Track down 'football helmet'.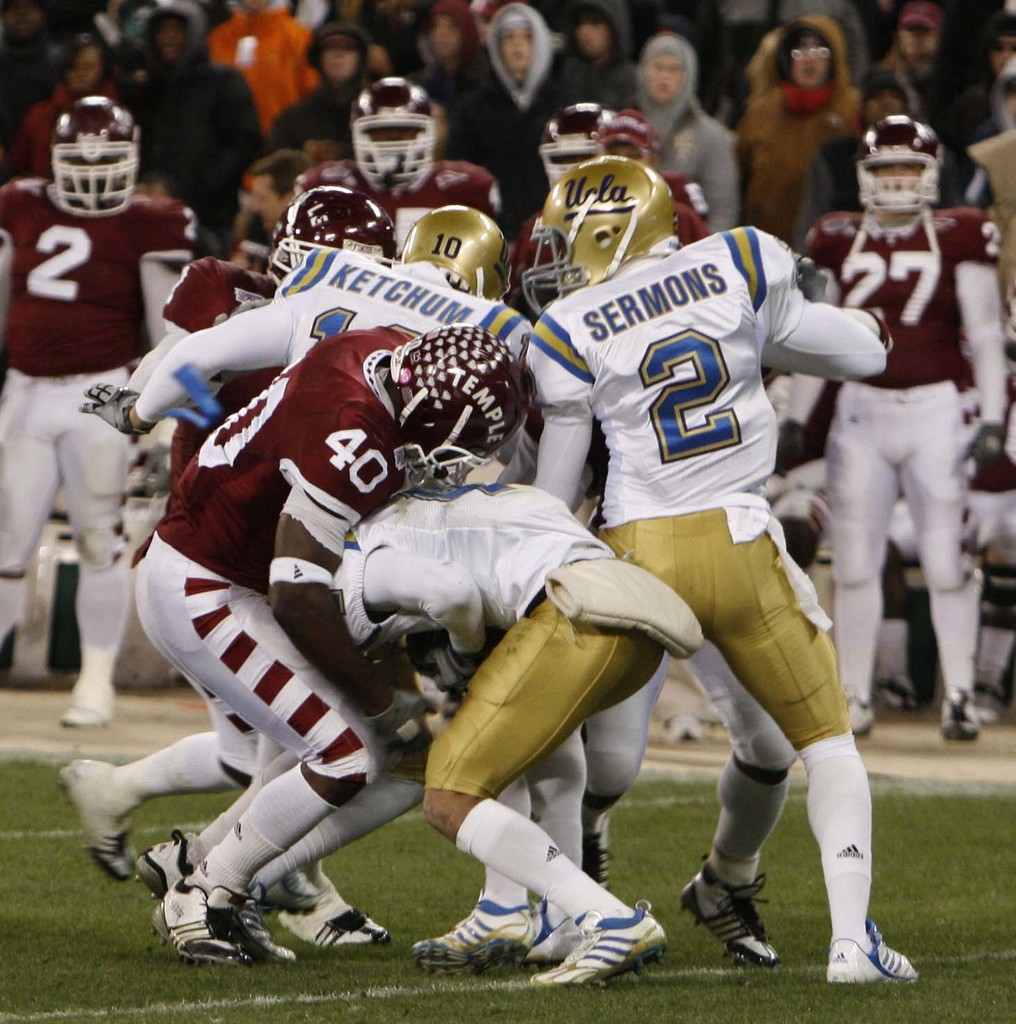
Tracked to [left=849, top=108, right=945, bottom=214].
